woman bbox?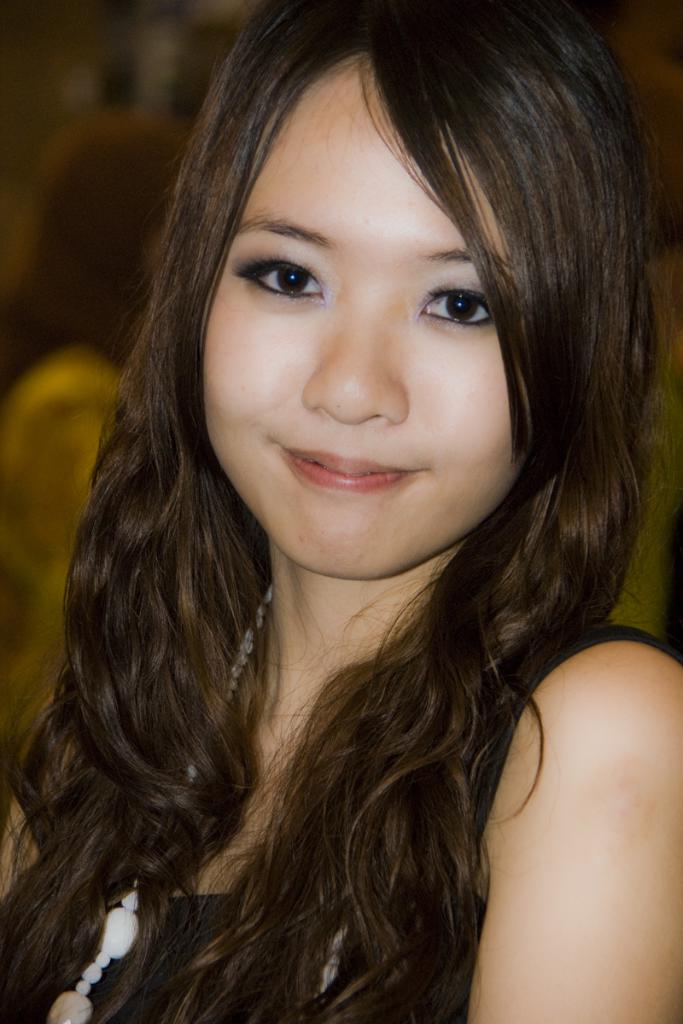
region(0, 0, 672, 1006)
